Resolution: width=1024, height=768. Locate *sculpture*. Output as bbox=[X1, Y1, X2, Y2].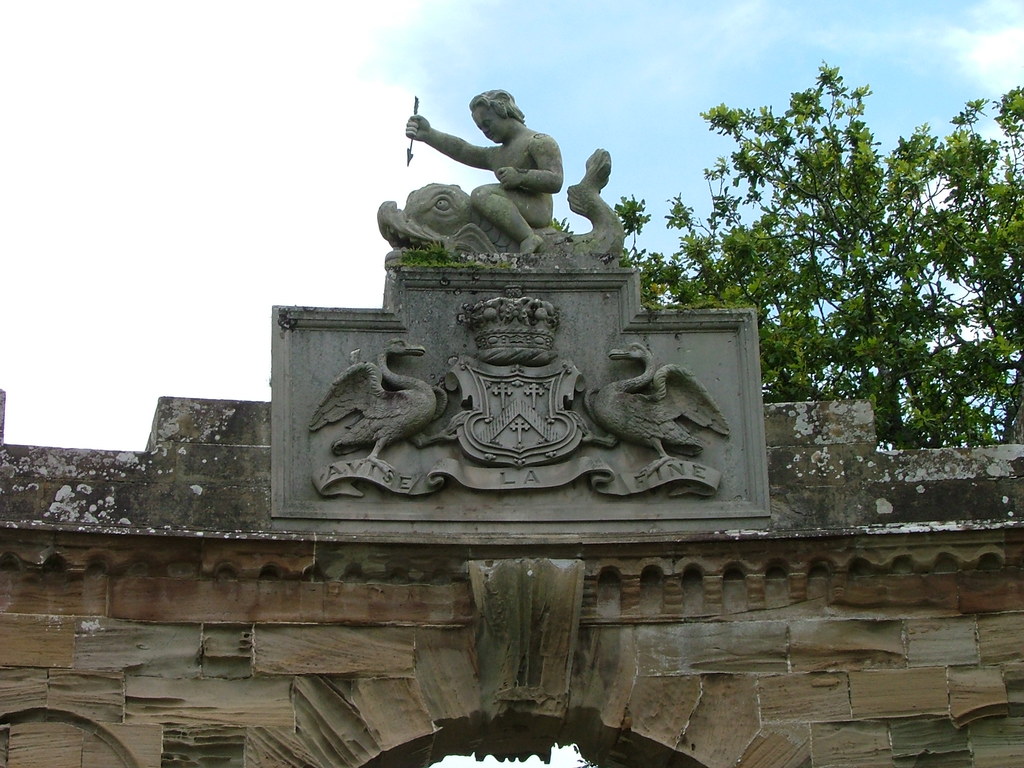
bbox=[378, 89, 624, 265].
